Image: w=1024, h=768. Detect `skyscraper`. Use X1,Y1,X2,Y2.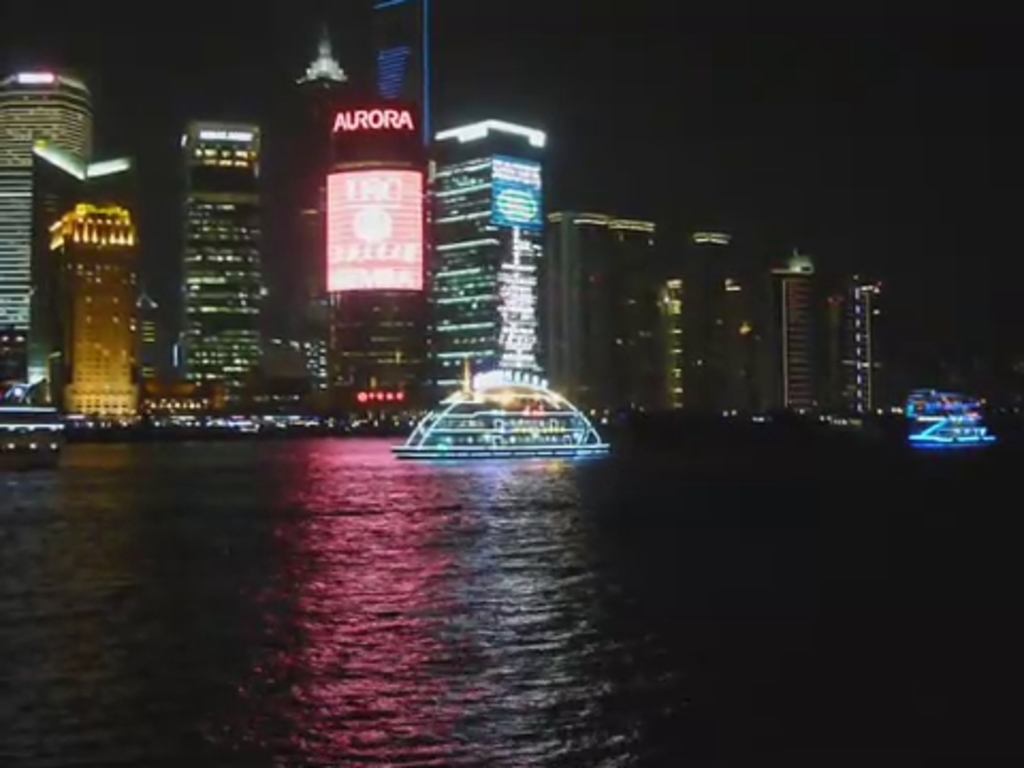
38,169,145,420.
